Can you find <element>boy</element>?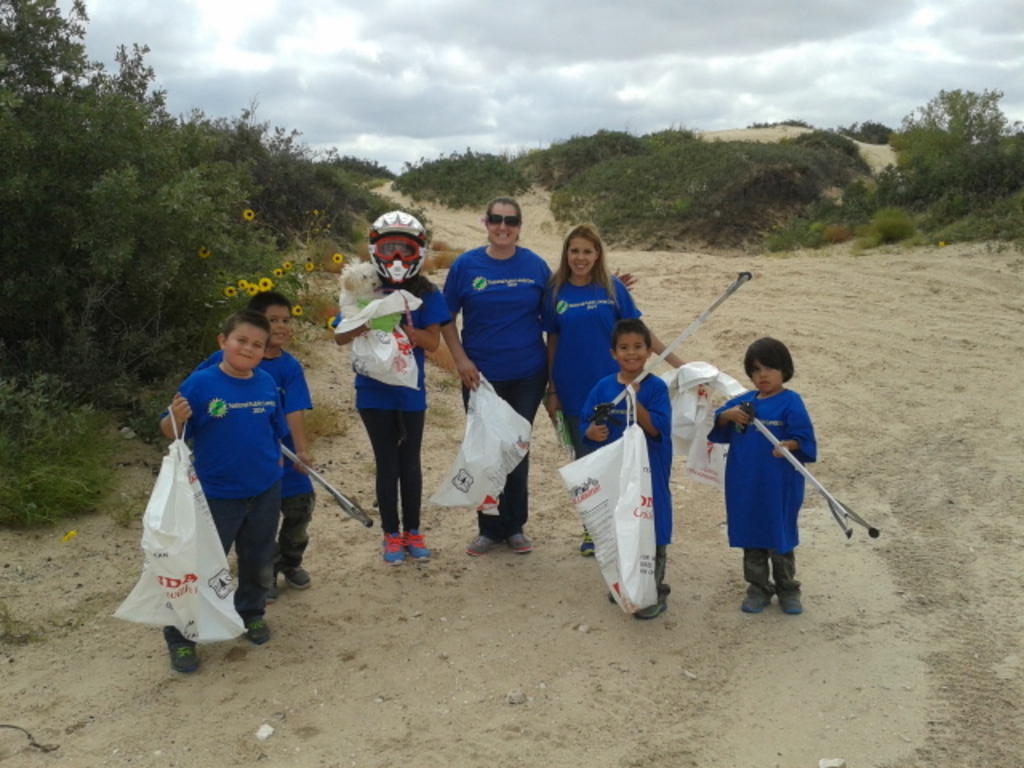
Yes, bounding box: rect(578, 320, 682, 616).
